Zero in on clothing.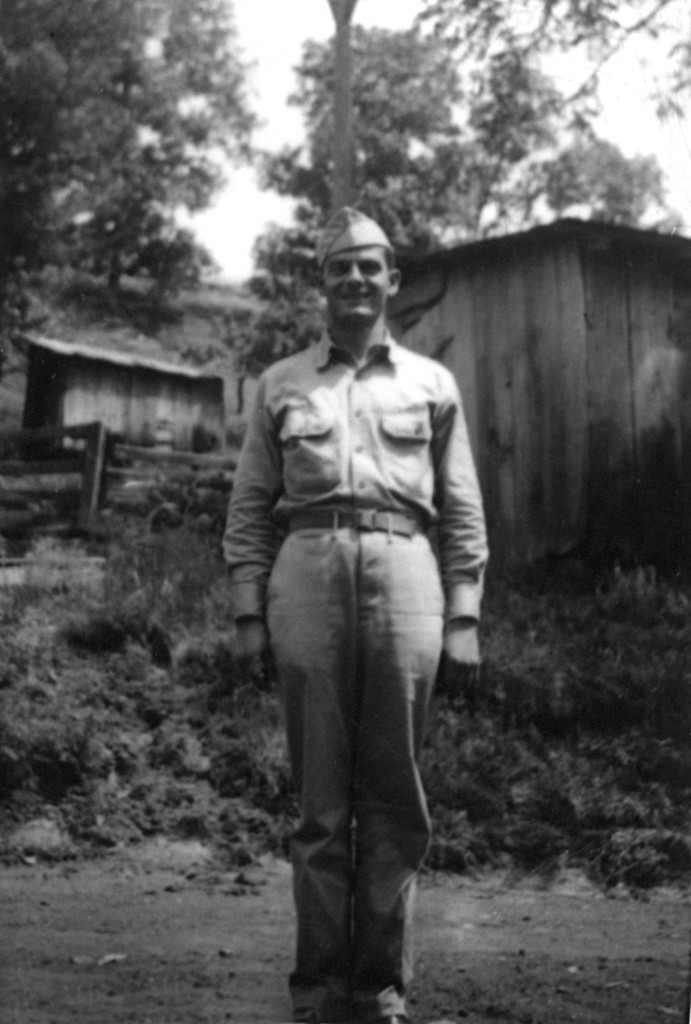
Zeroed in: crop(225, 259, 501, 926).
